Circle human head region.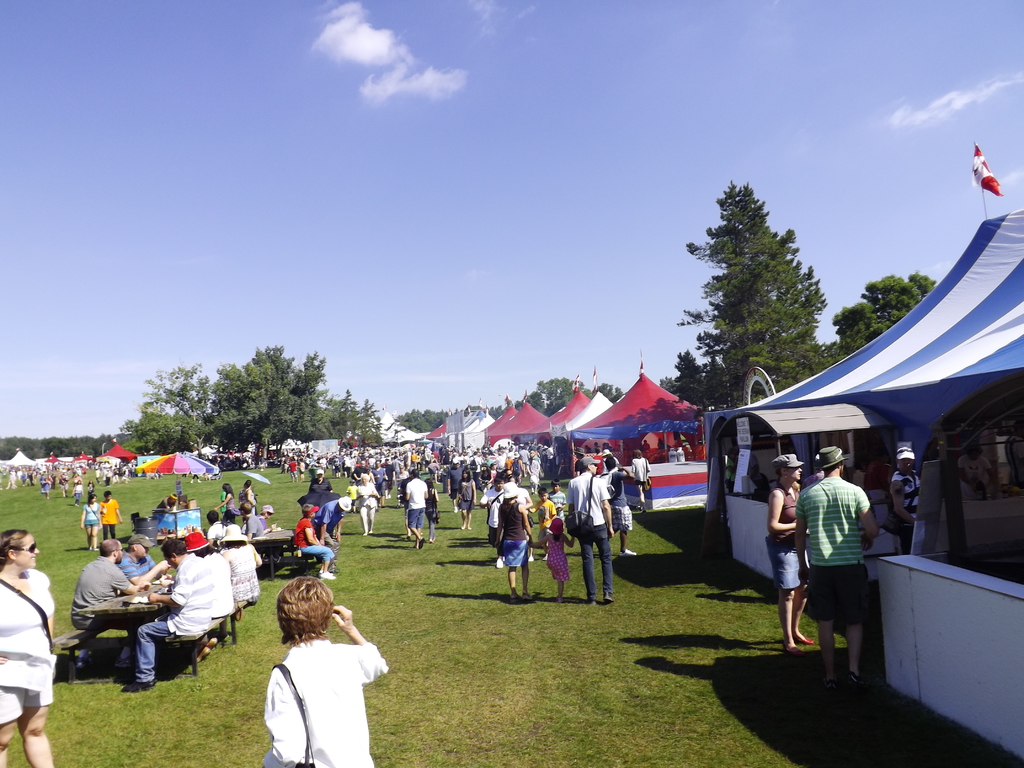
Region: [508, 475, 516, 481].
